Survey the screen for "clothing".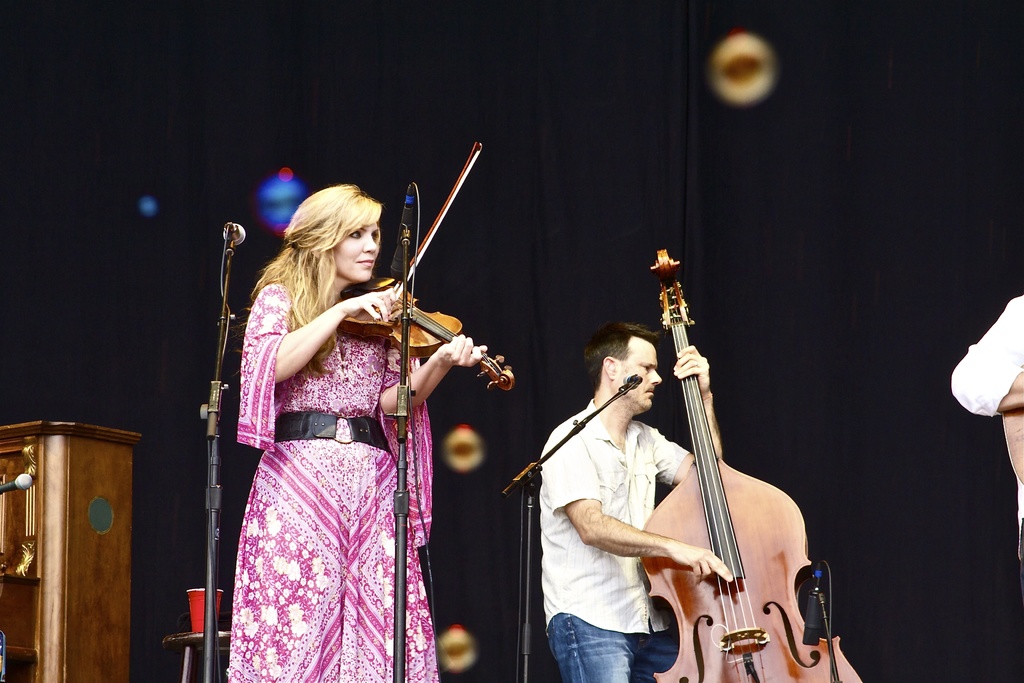
Survey found: {"left": 540, "top": 409, "right": 690, "bottom": 621}.
